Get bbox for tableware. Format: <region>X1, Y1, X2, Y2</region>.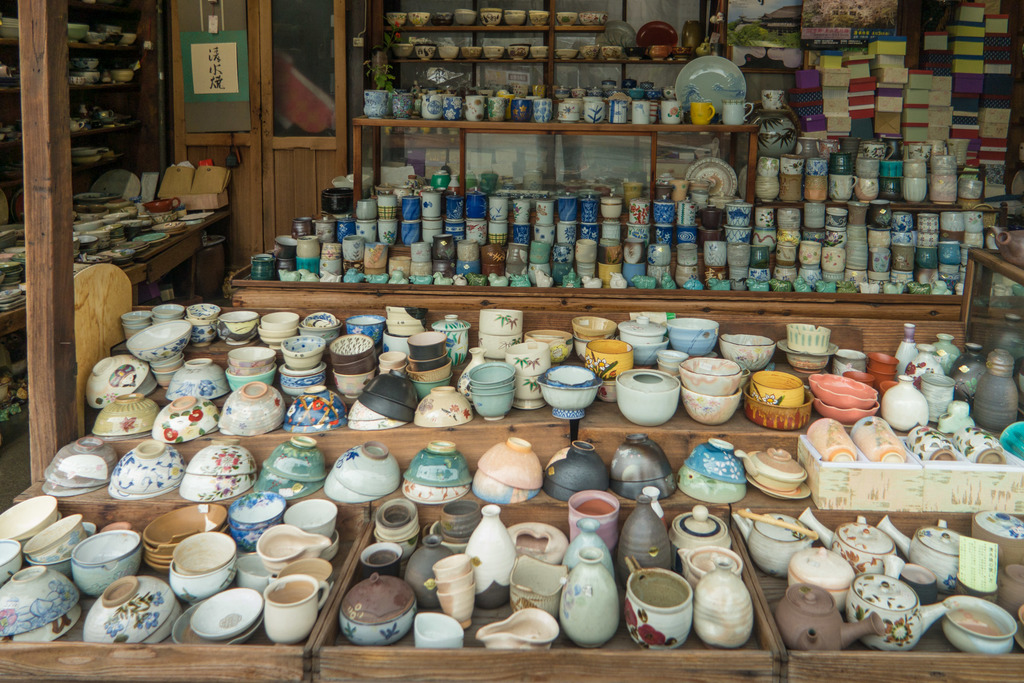
<region>777, 582, 888, 652</region>.
